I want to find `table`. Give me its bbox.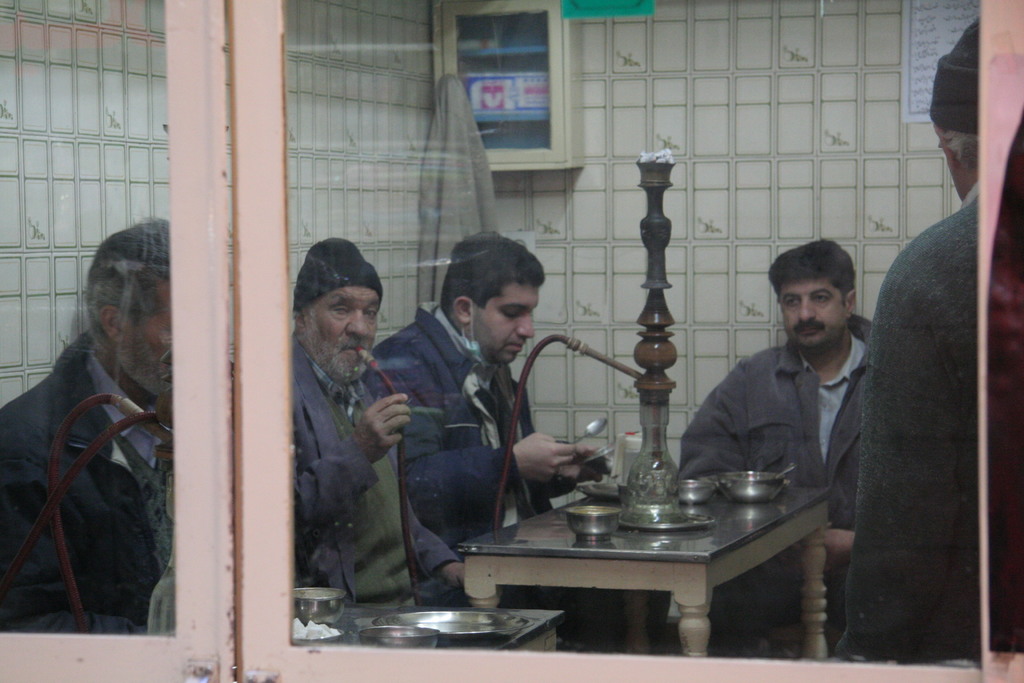
[429,463,868,660].
